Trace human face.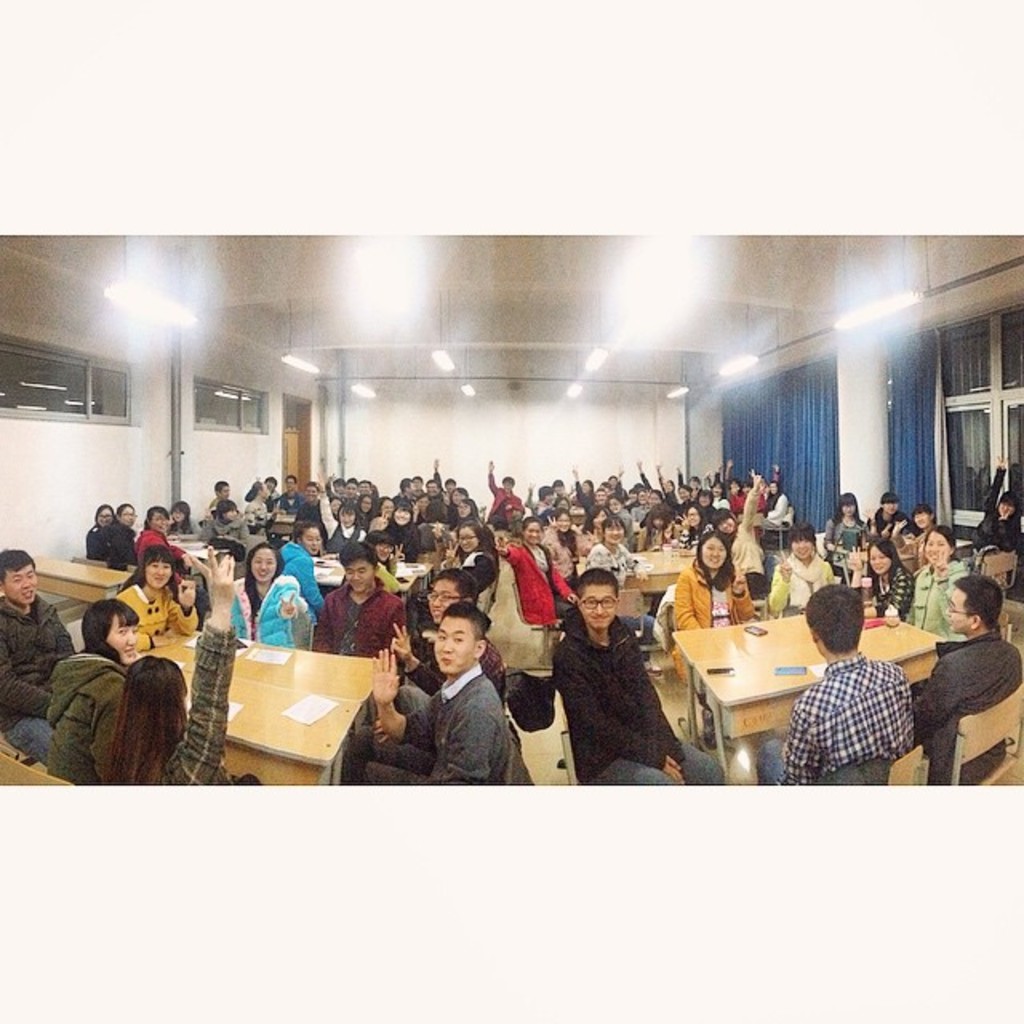
Traced to <region>306, 485, 322, 504</region>.
